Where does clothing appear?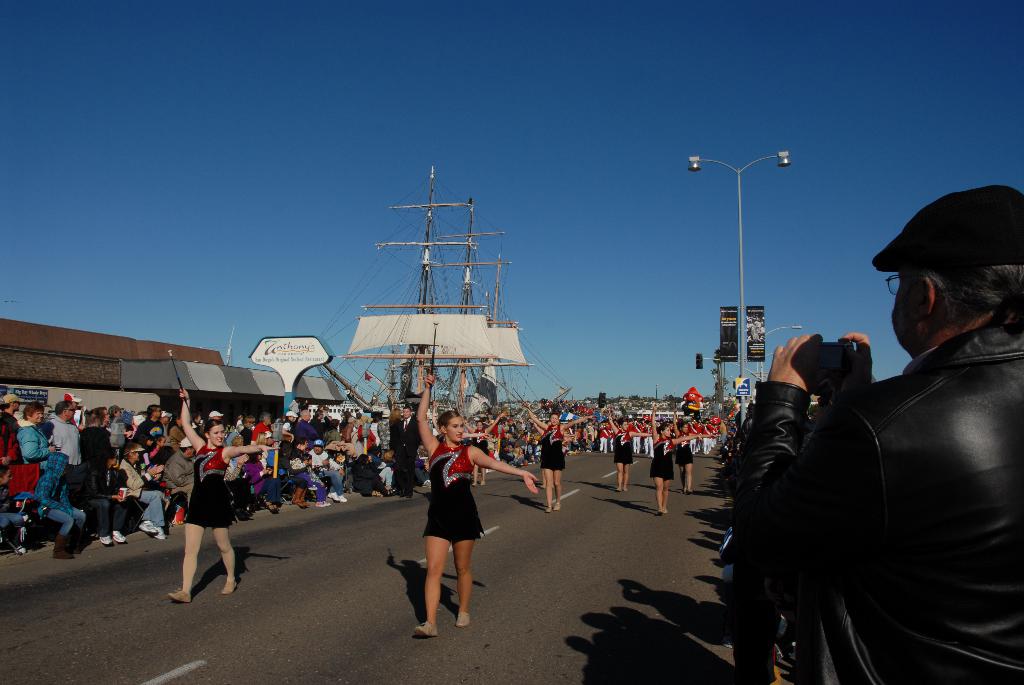
Appears at bbox=[657, 432, 678, 482].
